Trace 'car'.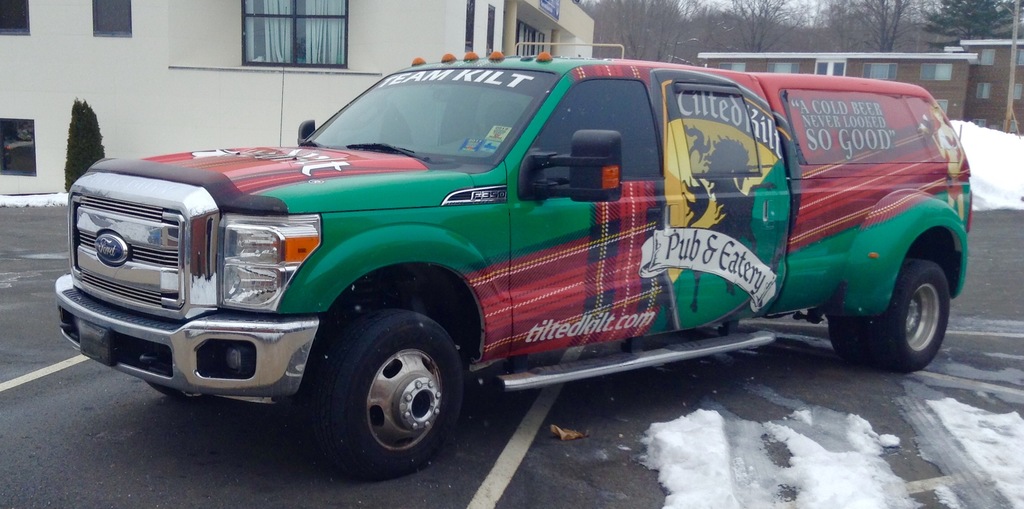
Traced to box(74, 44, 972, 464).
